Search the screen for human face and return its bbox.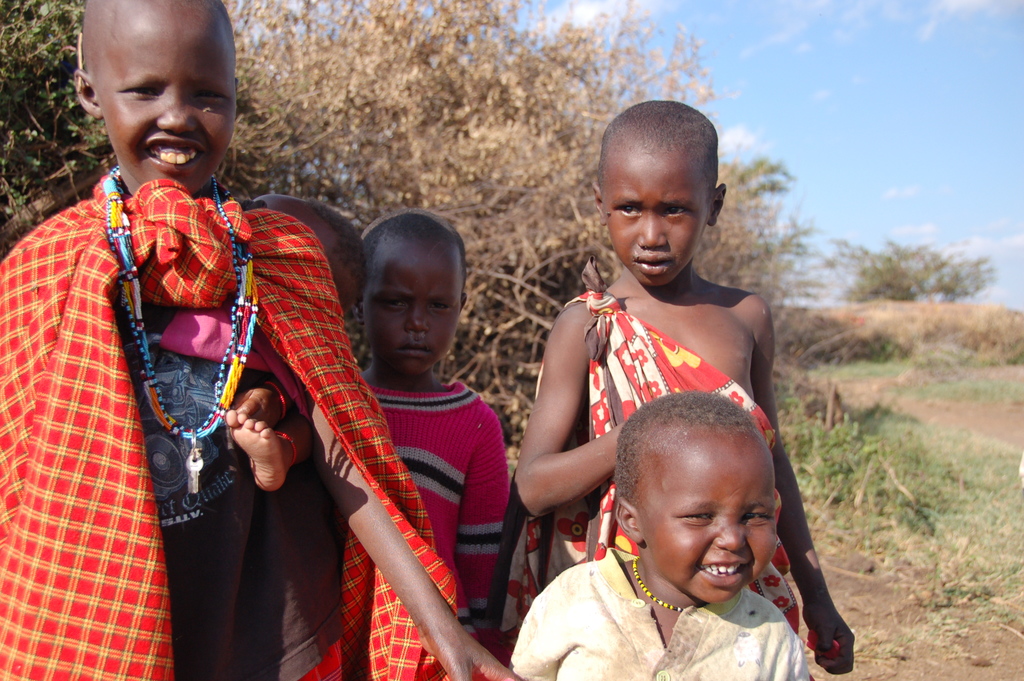
Found: 359,244,458,377.
